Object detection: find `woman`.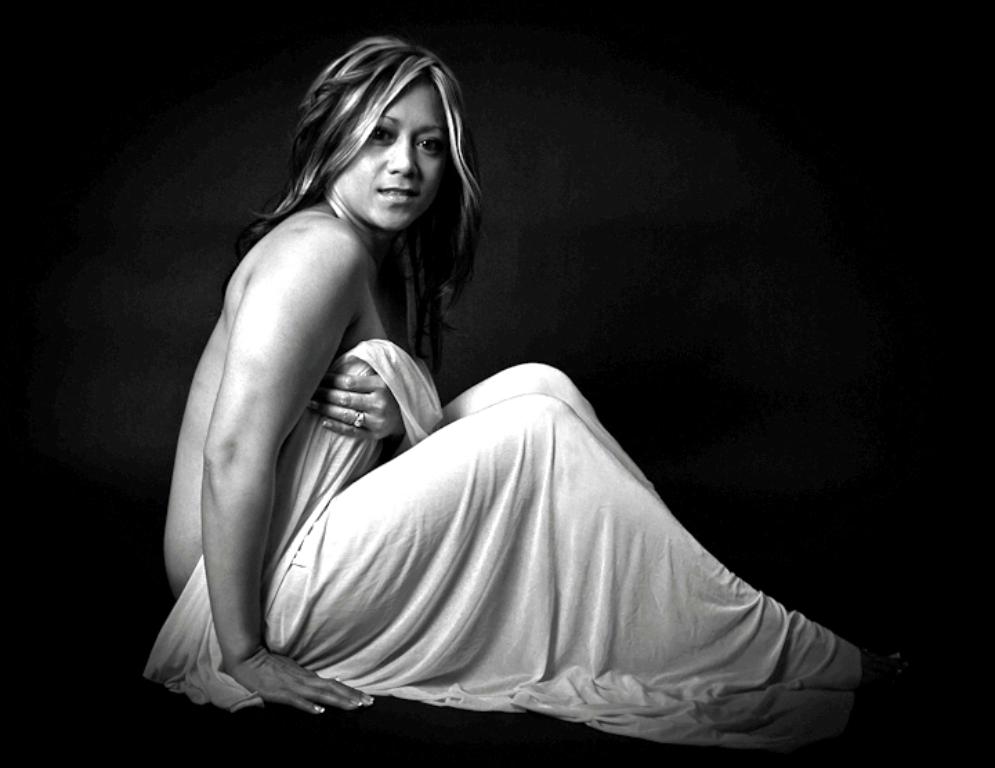
box(137, 41, 929, 767).
